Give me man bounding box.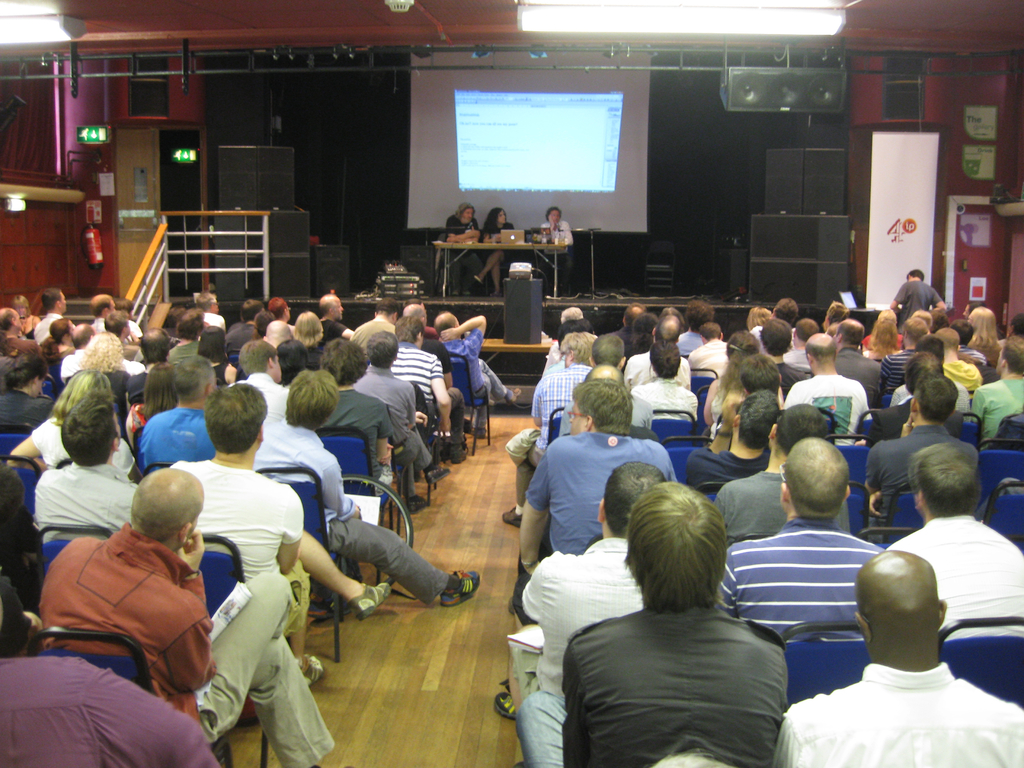
box=[890, 267, 953, 321].
